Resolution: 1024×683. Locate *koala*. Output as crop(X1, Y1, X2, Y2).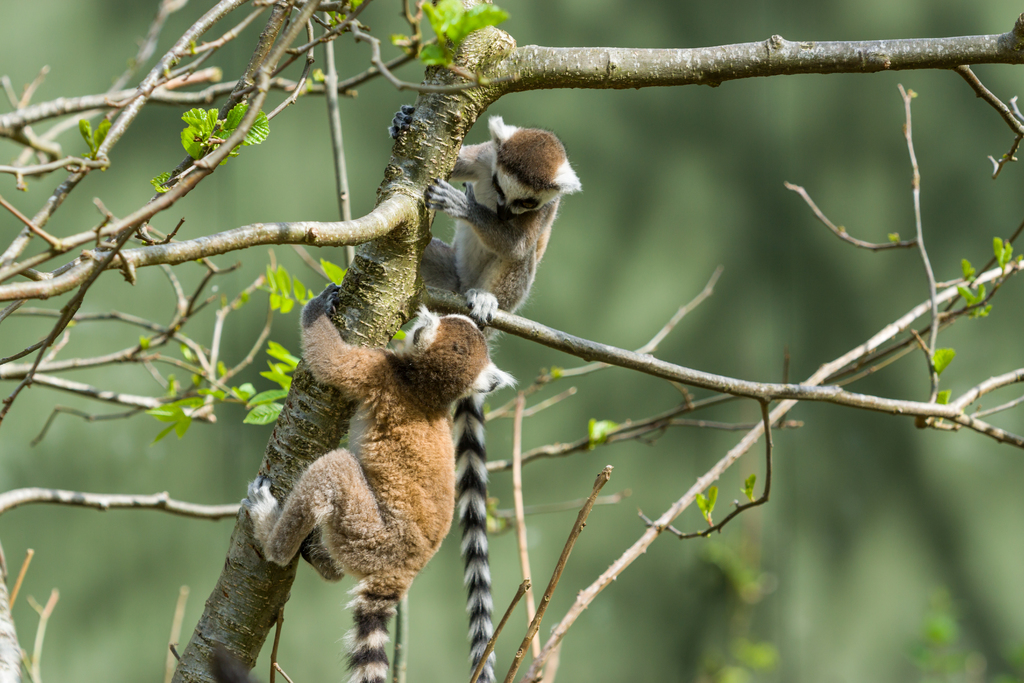
crop(226, 282, 520, 638).
